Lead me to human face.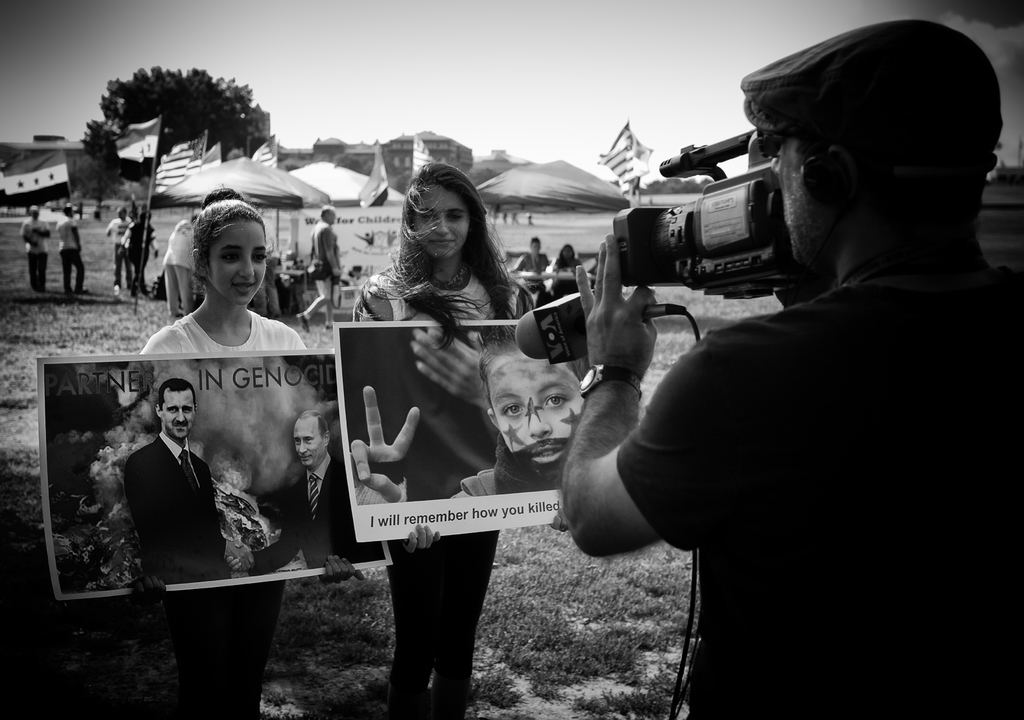
Lead to crop(211, 226, 277, 302).
